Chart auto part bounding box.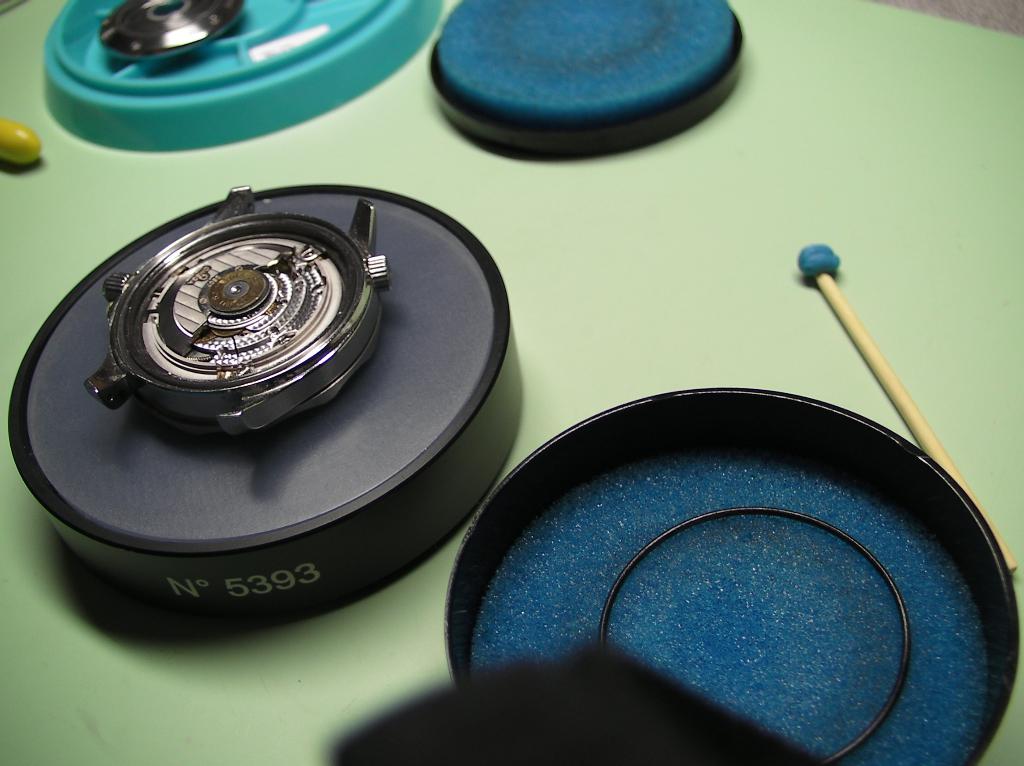
Charted: <box>19,0,431,140</box>.
